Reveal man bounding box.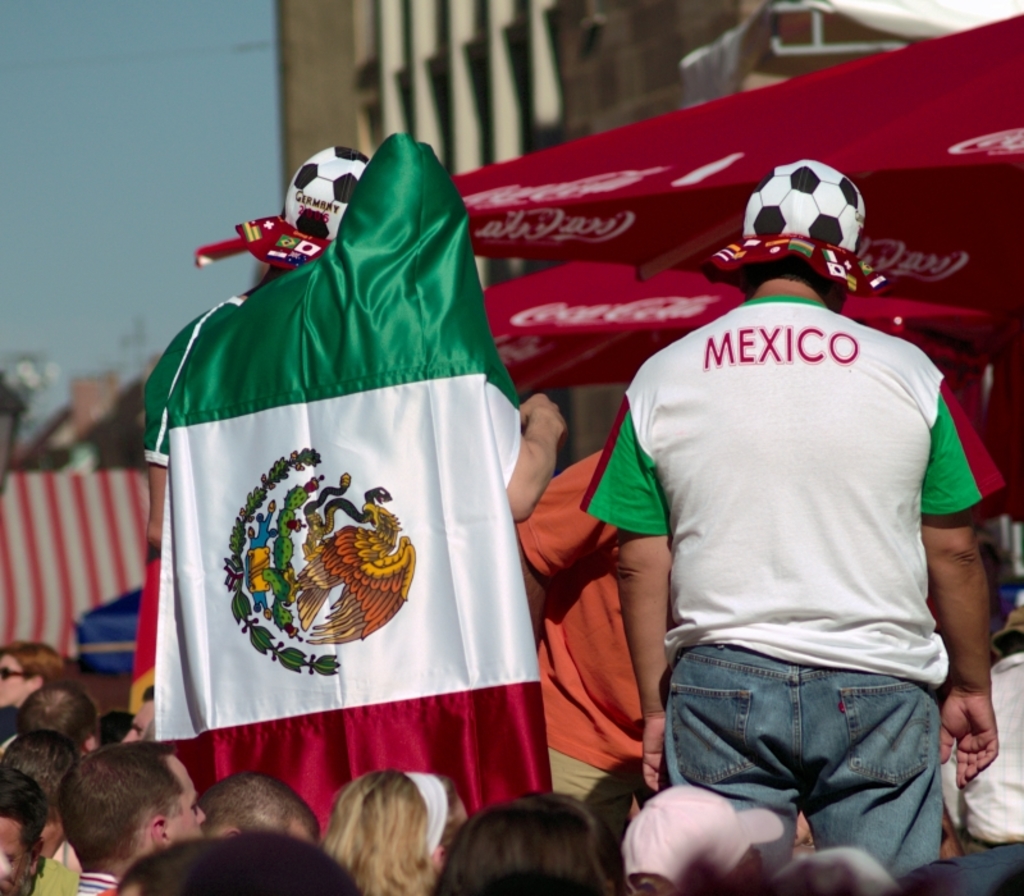
Revealed: select_region(513, 453, 668, 804).
